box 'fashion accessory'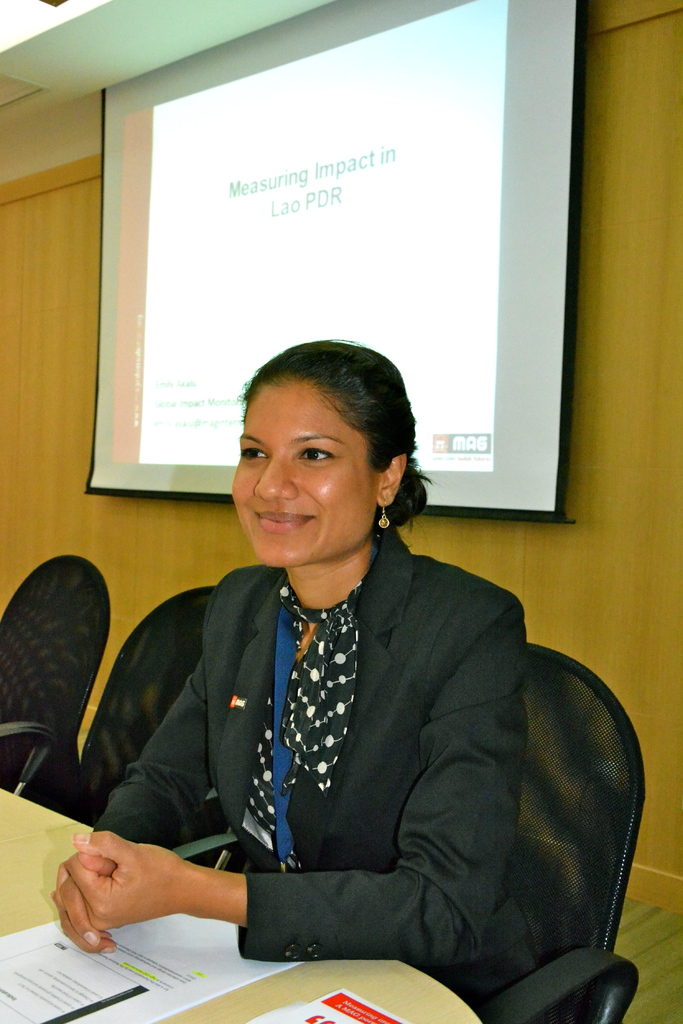
[244,552,381,877]
